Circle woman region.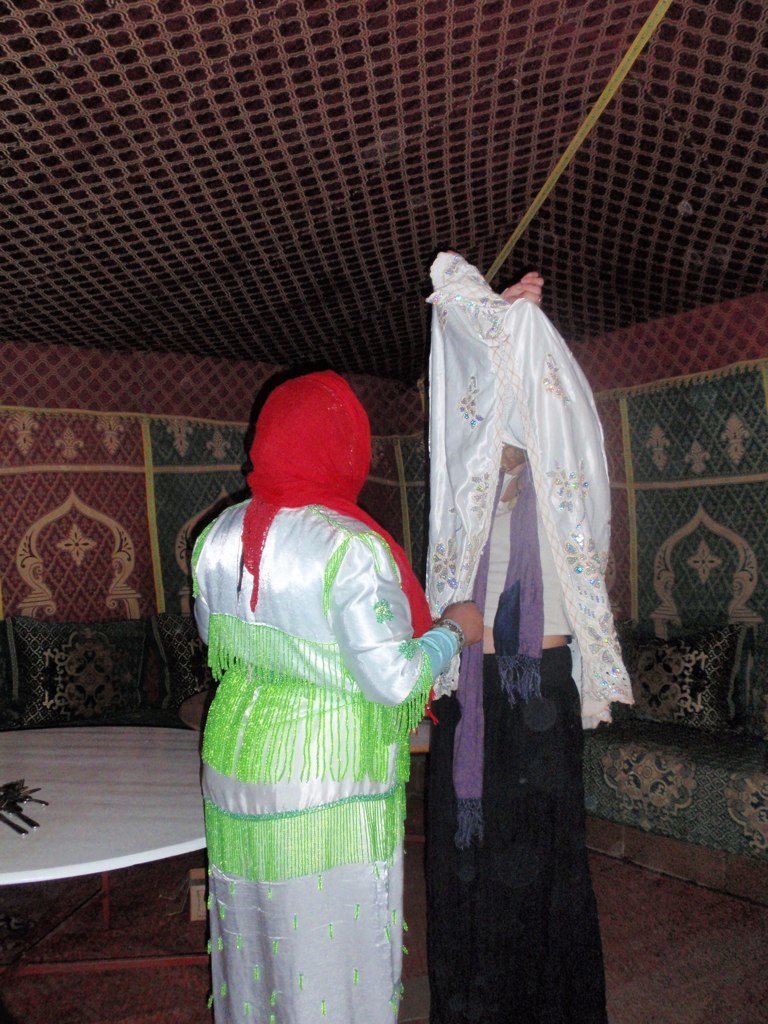
Region: box(192, 366, 482, 1023).
